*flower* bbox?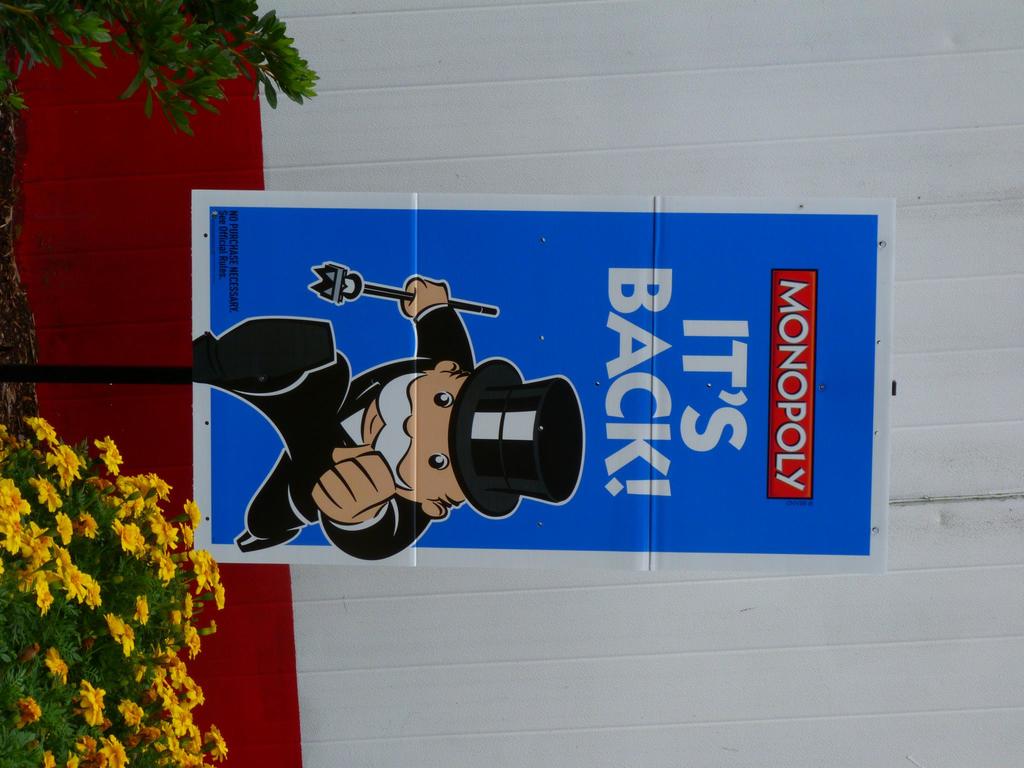
locate(202, 587, 221, 609)
